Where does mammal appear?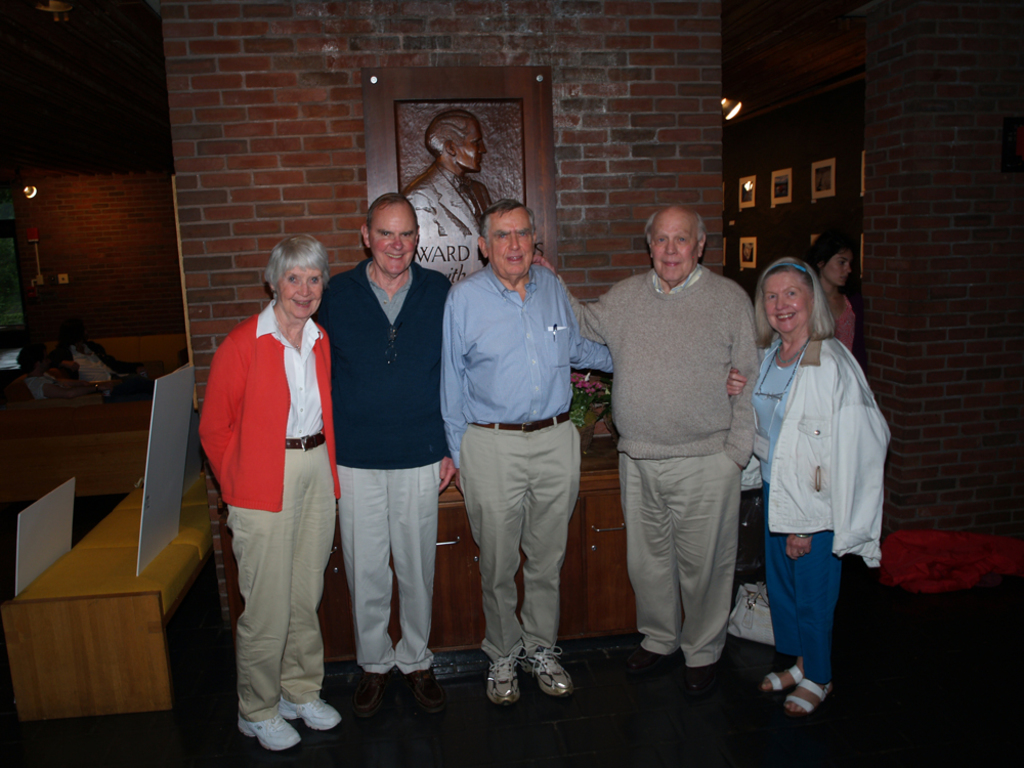
Appears at rect(307, 191, 458, 715).
